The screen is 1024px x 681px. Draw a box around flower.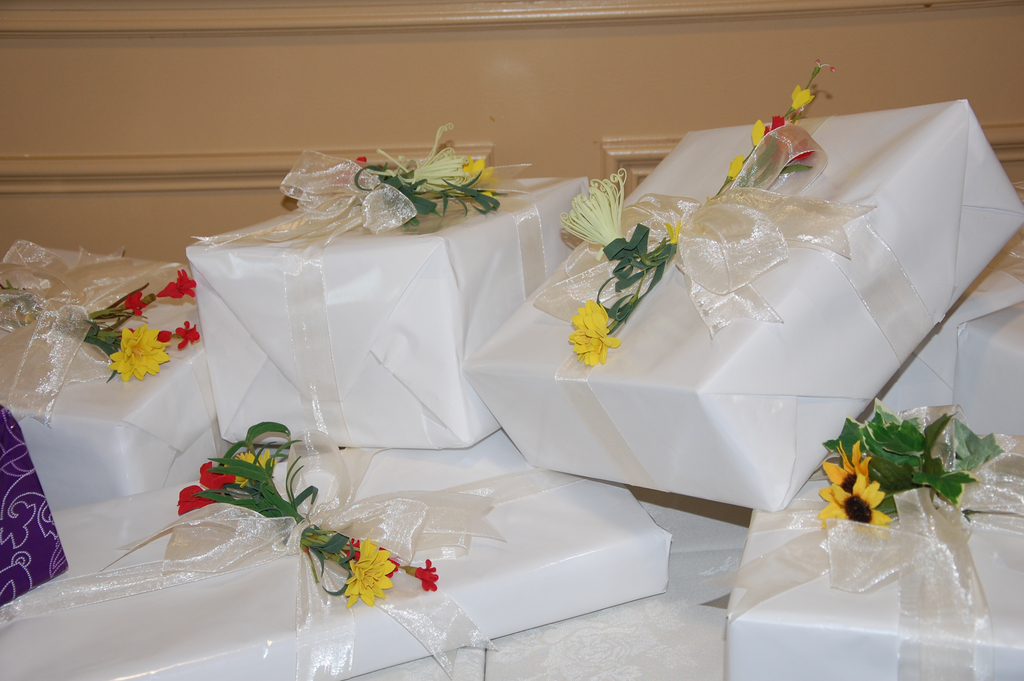
l=124, t=290, r=148, b=318.
